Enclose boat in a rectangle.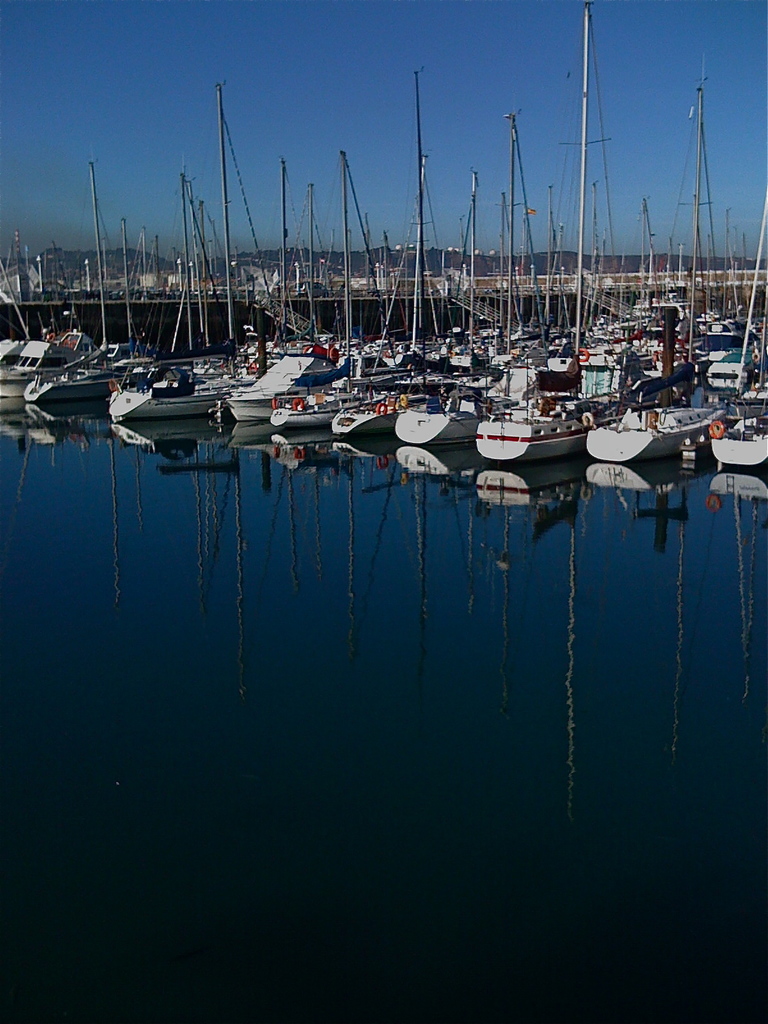
x1=0 y1=333 x2=86 y2=397.
